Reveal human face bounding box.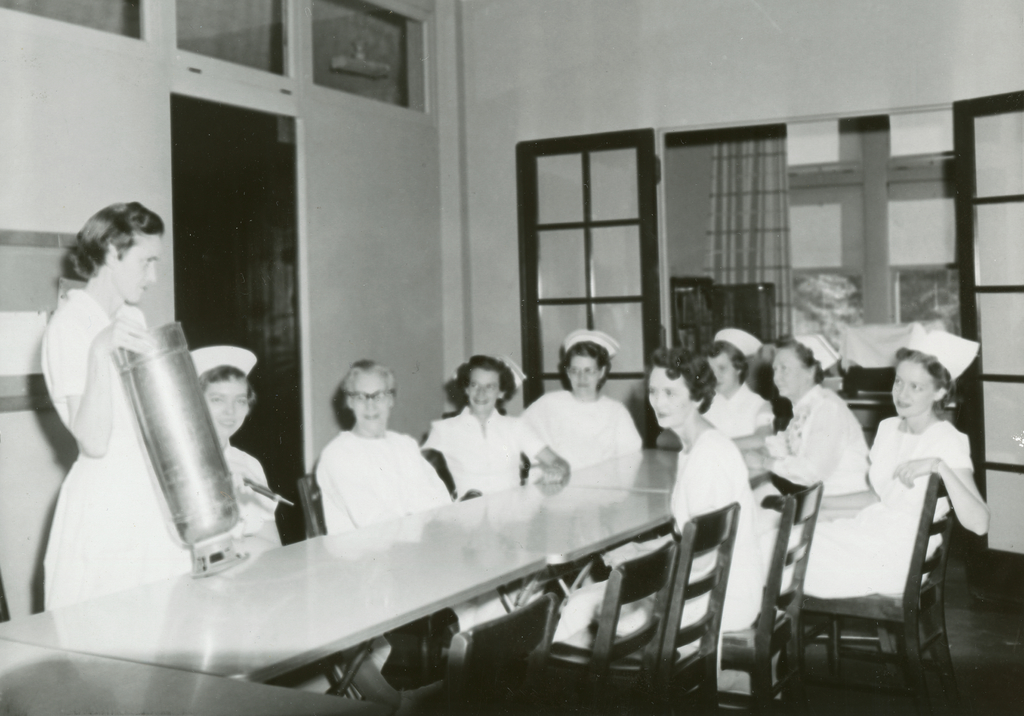
Revealed: 649:368:692:429.
